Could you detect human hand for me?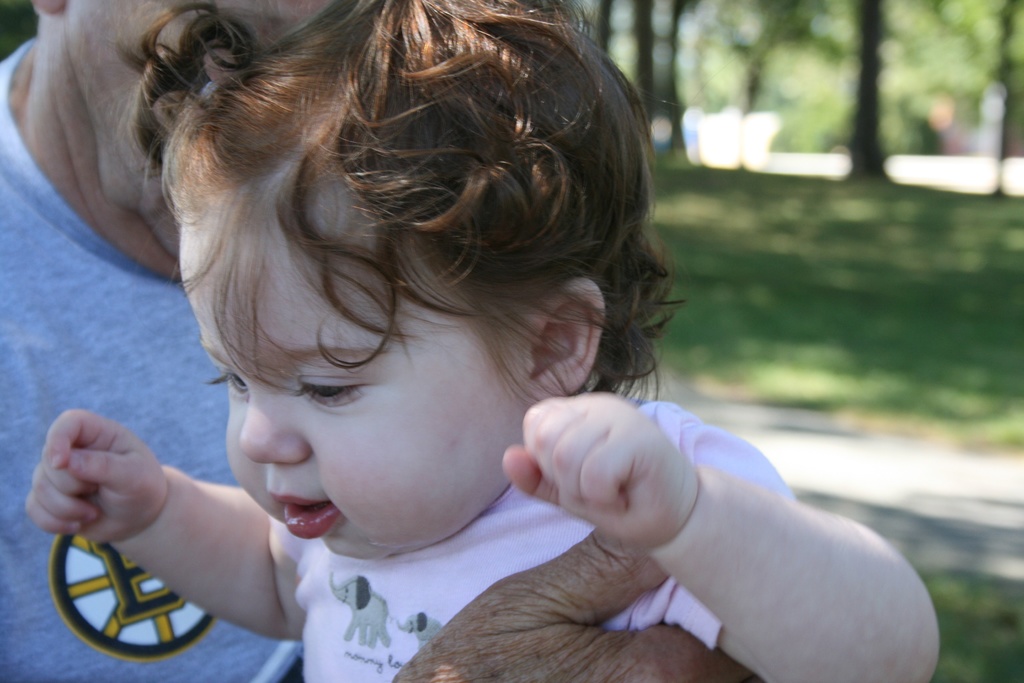
Detection result: BBox(31, 413, 170, 577).
